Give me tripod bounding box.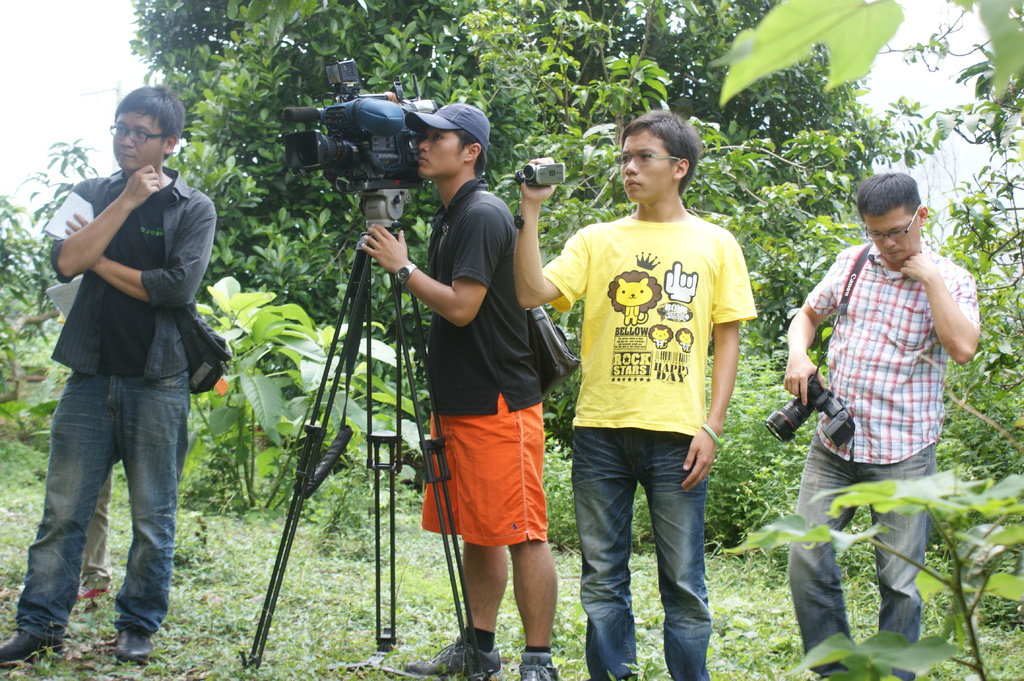
pyautogui.locateOnScreen(247, 190, 426, 671).
